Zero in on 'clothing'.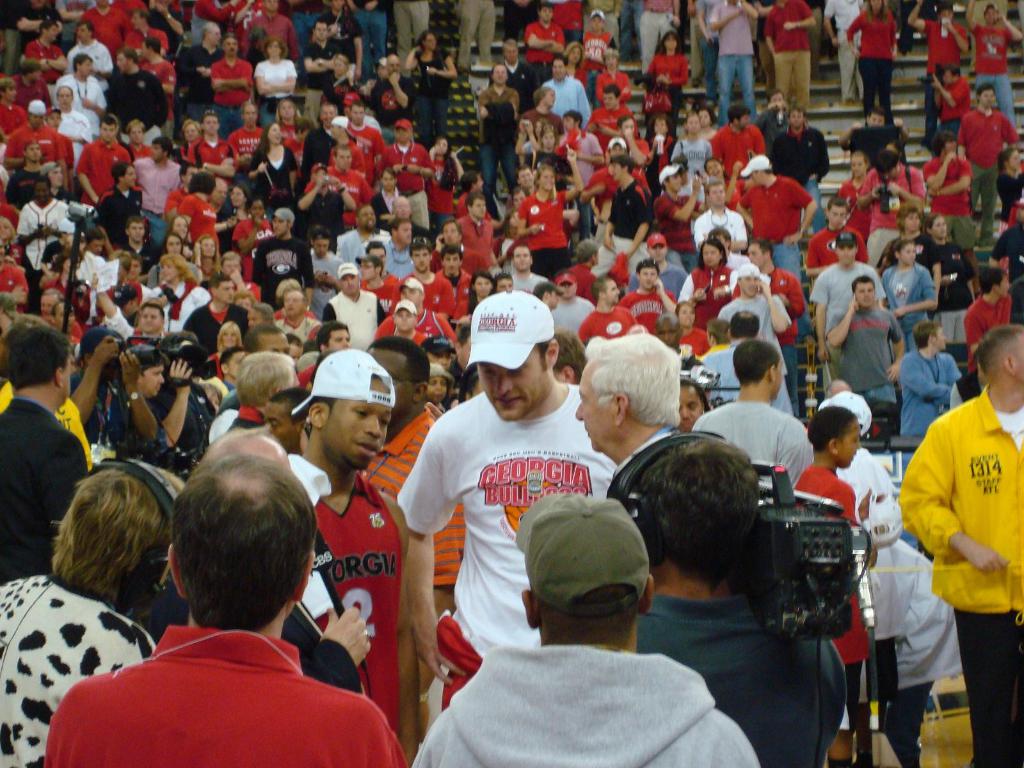
Zeroed in: Rect(305, 470, 405, 723).
